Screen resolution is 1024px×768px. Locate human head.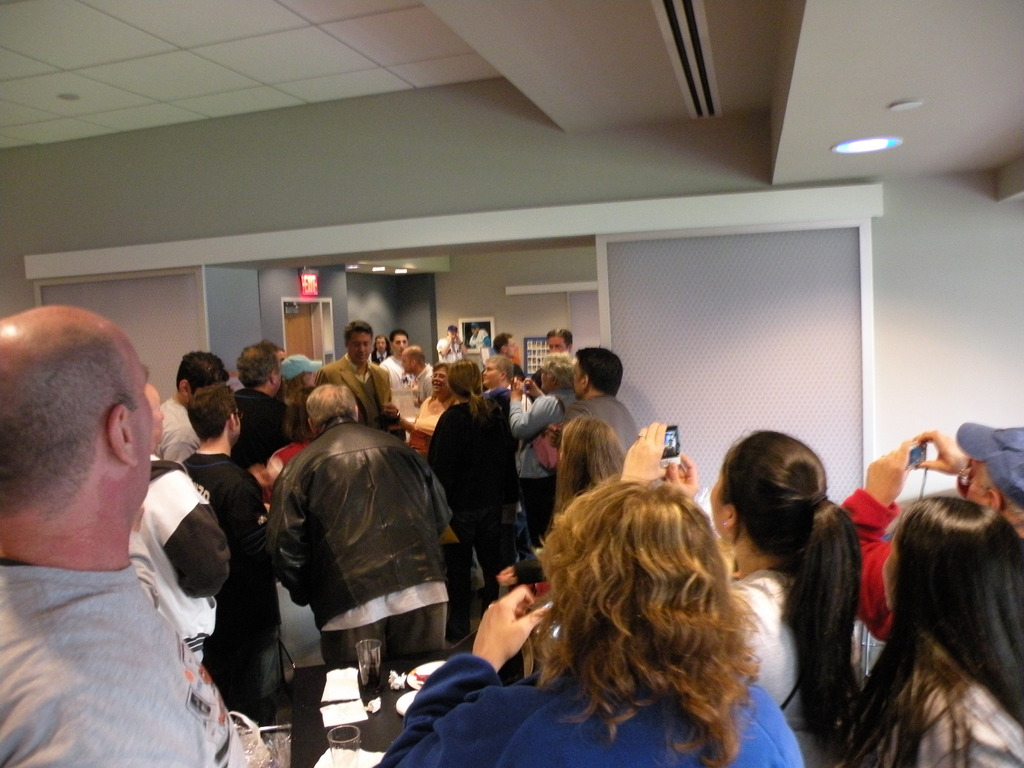
(left=374, top=335, right=389, bottom=355).
